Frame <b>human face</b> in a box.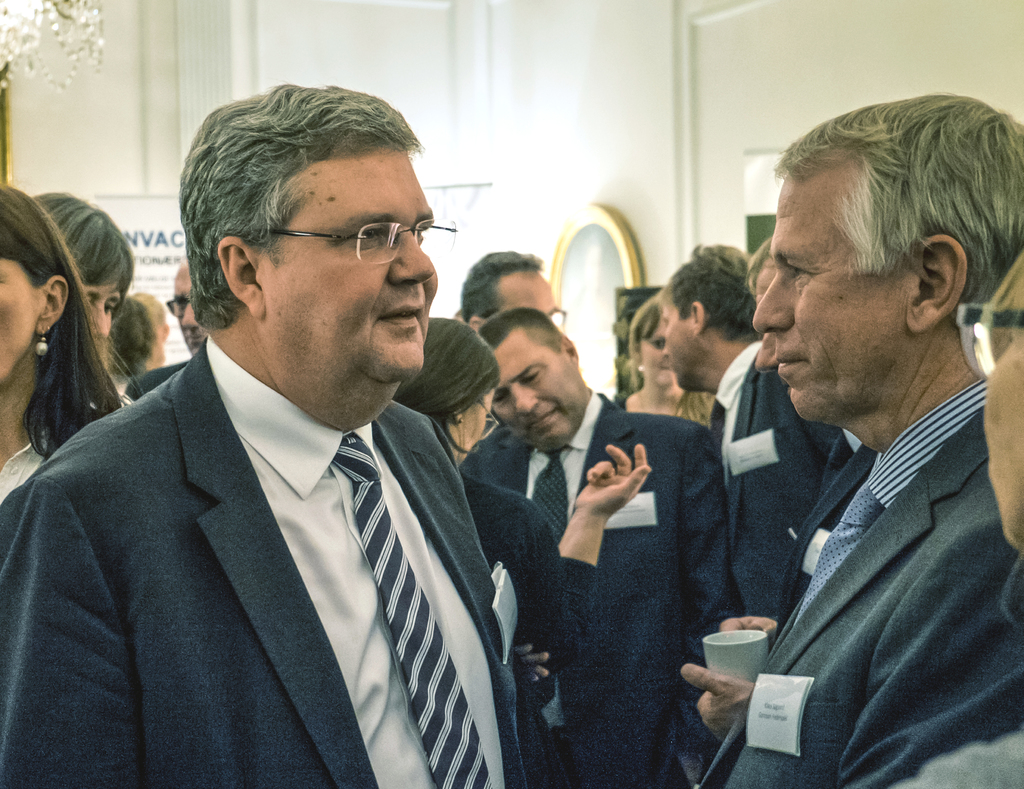
left=444, top=389, right=491, bottom=468.
